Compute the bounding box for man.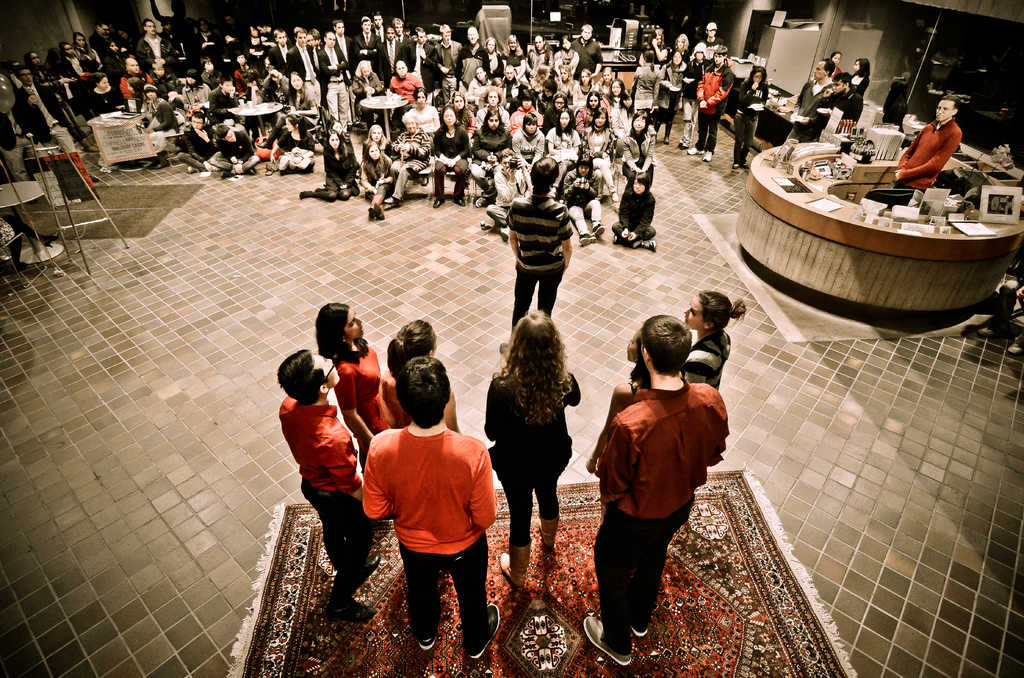
269, 28, 291, 71.
